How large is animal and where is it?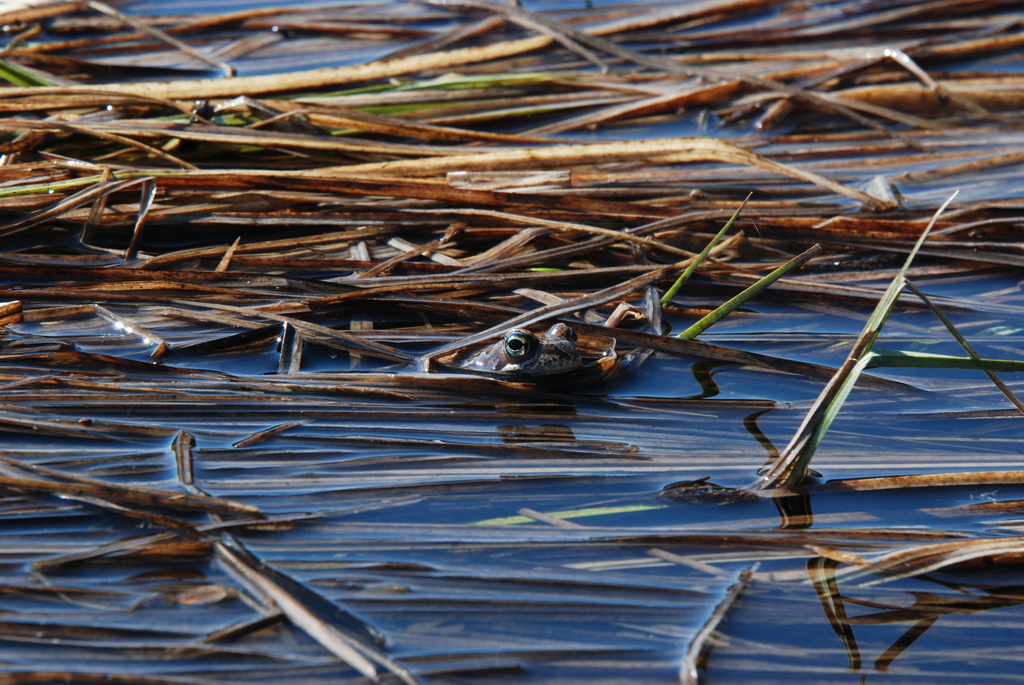
Bounding box: [380,312,700,397].
